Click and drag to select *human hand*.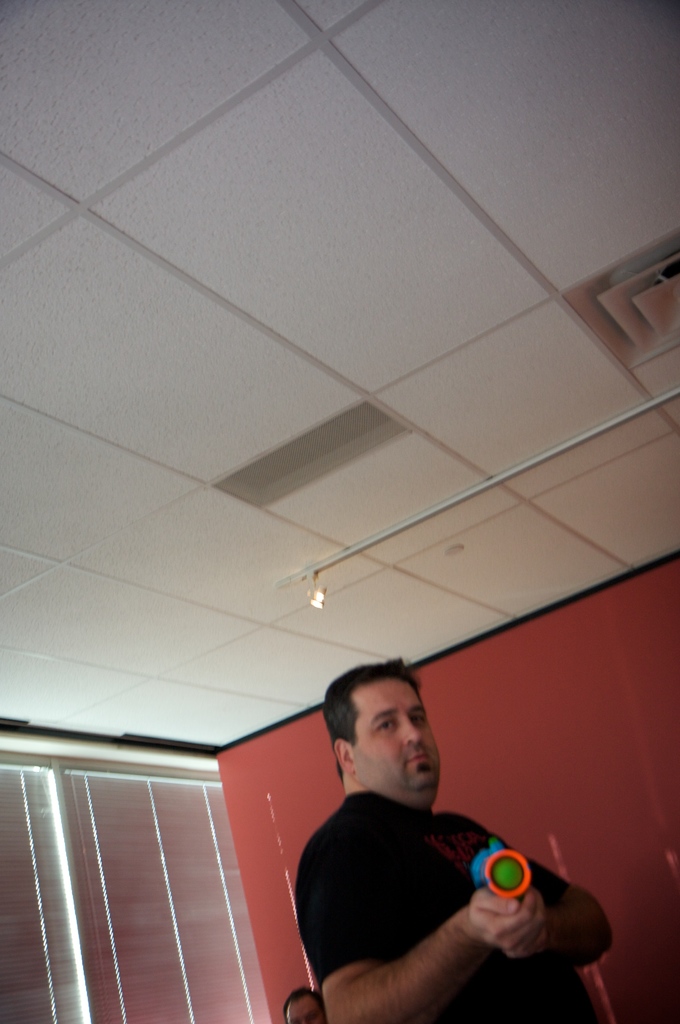
Selection: box(462, 884, 551, 964).
